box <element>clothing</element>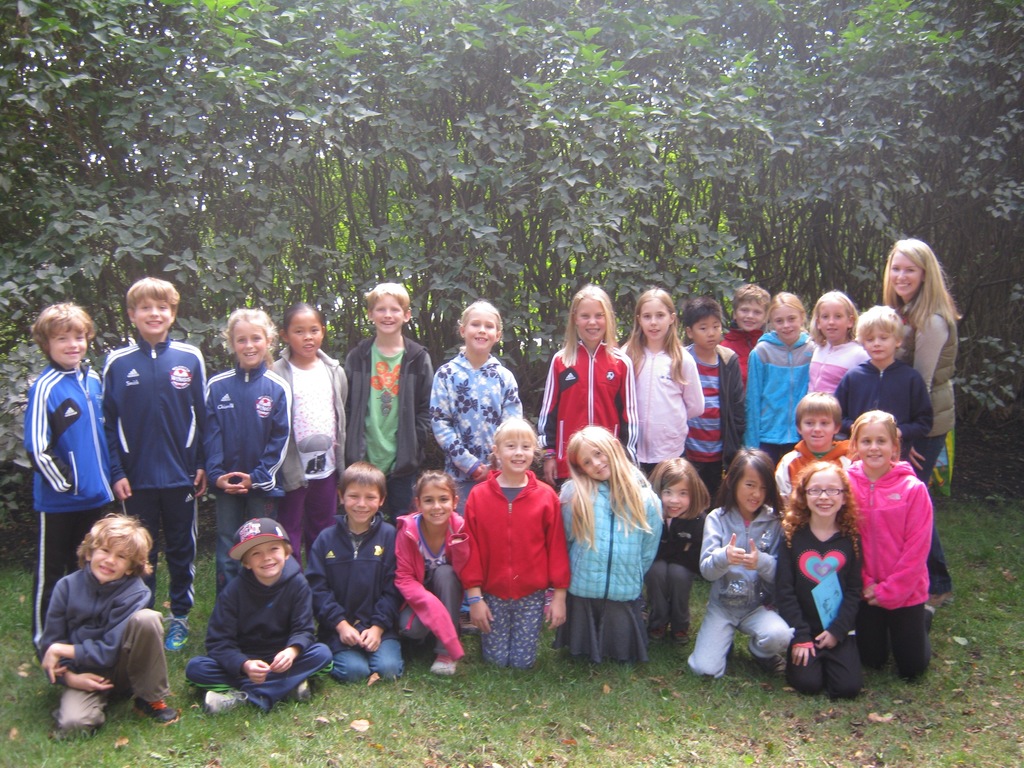
BBox(557, 455, 662, 668)
